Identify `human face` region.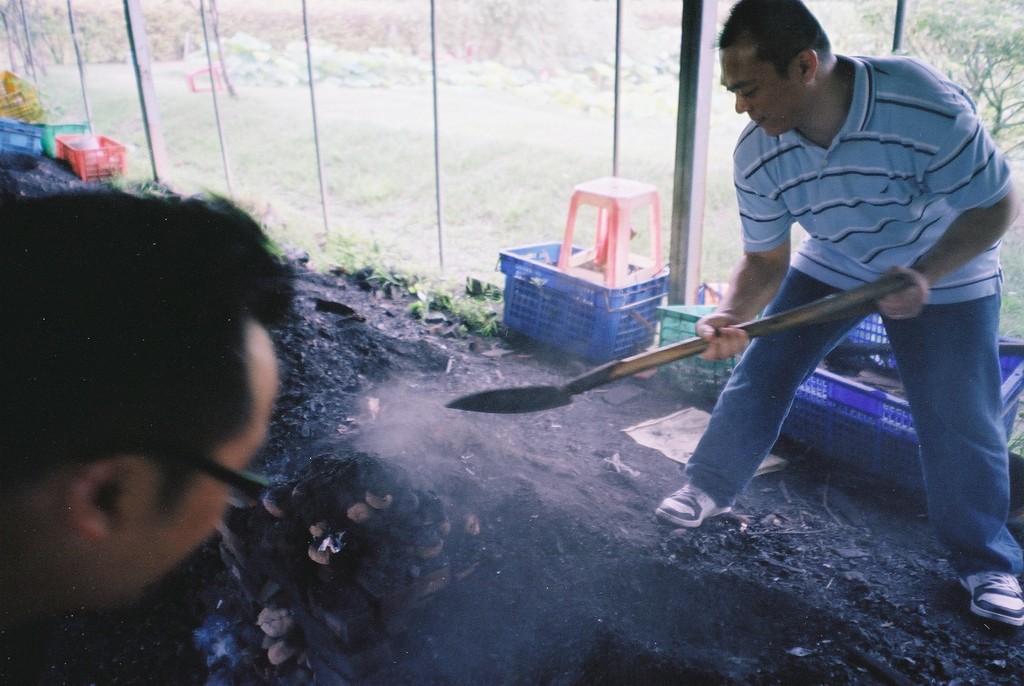
Region: <region>97, 318, 294, 617</region>.
